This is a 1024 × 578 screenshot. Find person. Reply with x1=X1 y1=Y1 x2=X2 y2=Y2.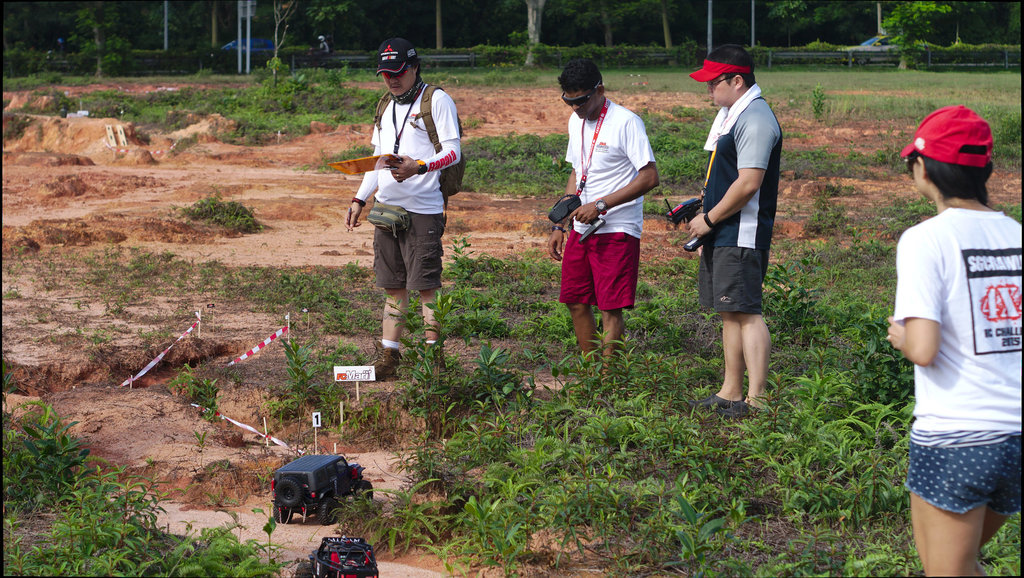
x1=345 y1=37 x2=464 y2=383.
